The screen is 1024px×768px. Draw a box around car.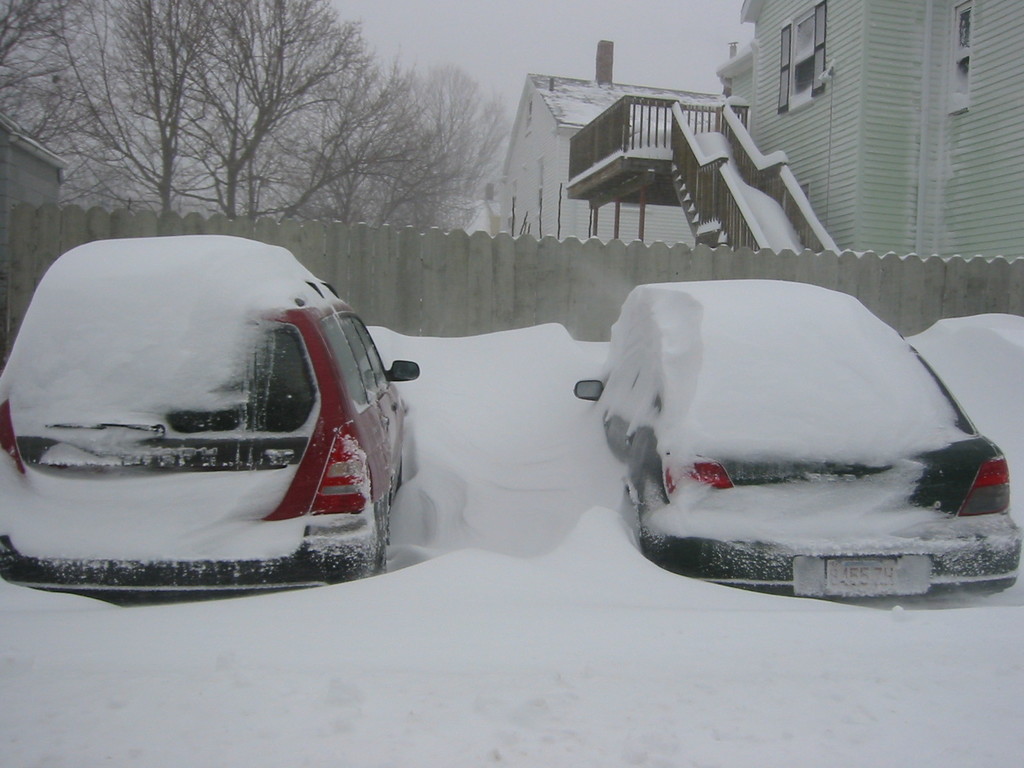
<box>0,233,420,609</box>.
